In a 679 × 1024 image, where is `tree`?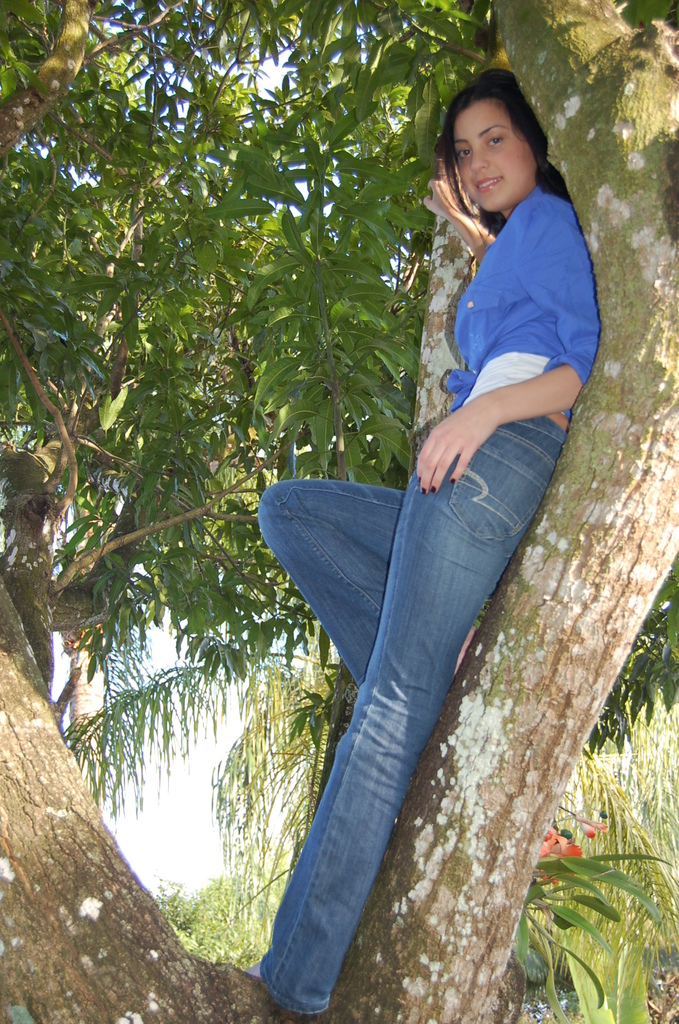
l=186, t=636, r=676, b=946.
